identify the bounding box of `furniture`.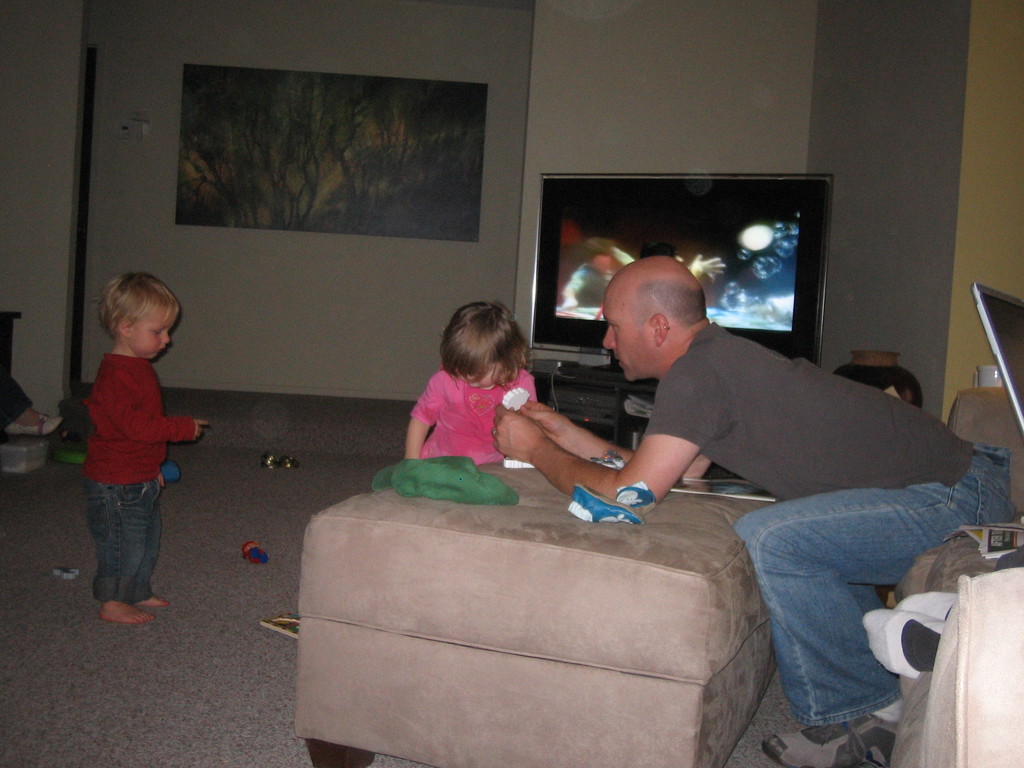
0 309 22 376.
